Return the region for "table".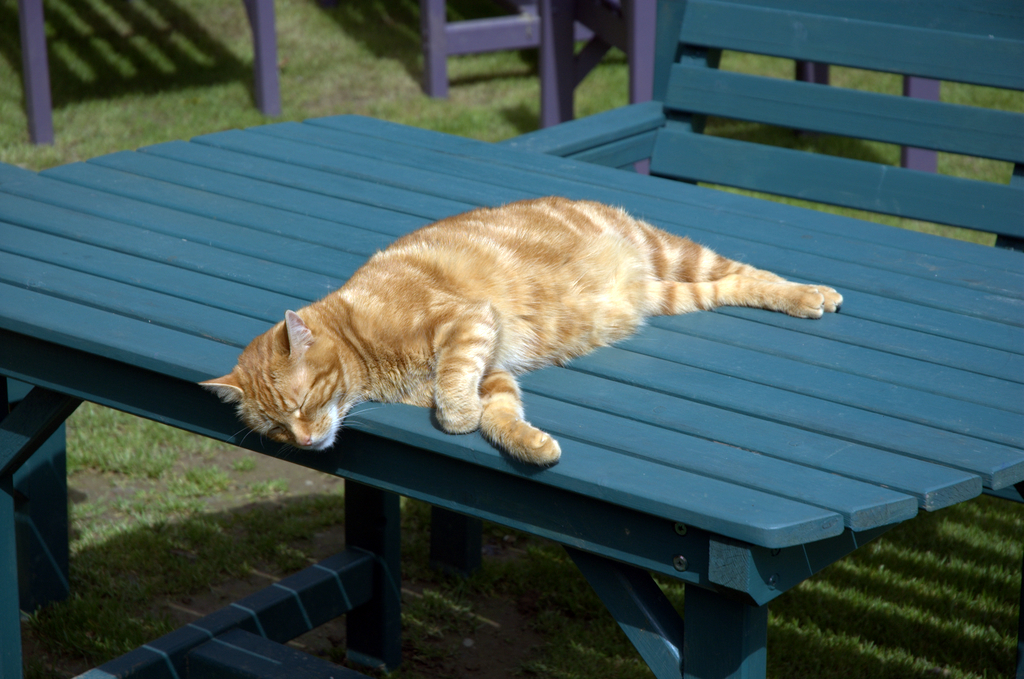
(left=0, top=109, right=1023, bottom=678).
